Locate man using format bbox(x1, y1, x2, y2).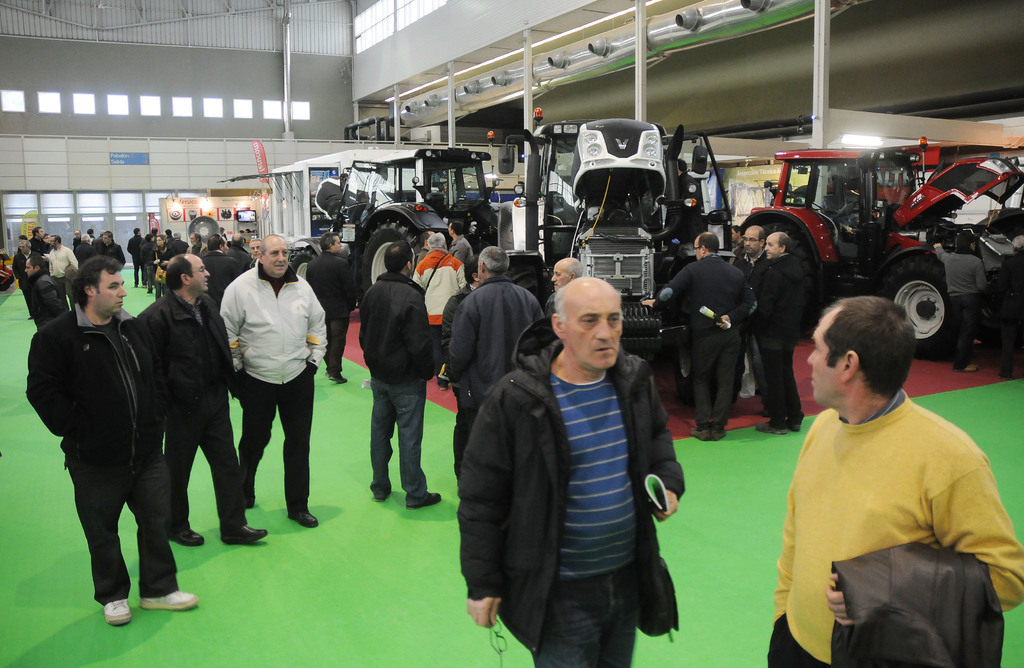
bbox(223, 239, 324, 528).
